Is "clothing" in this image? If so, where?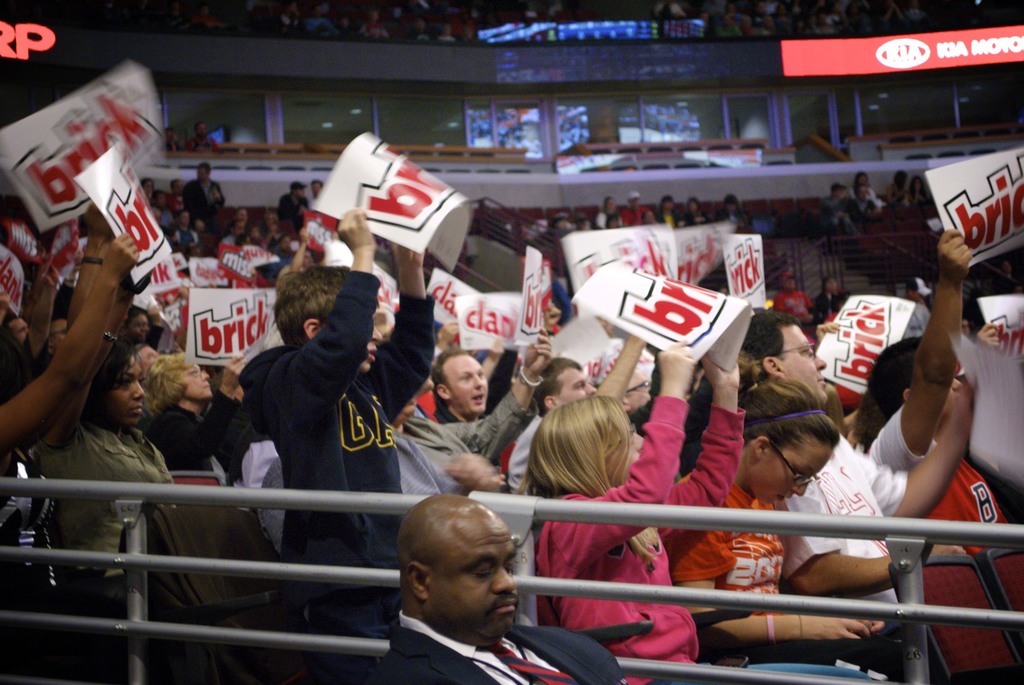
Yes, at locate(621, 200, 648, 229).
